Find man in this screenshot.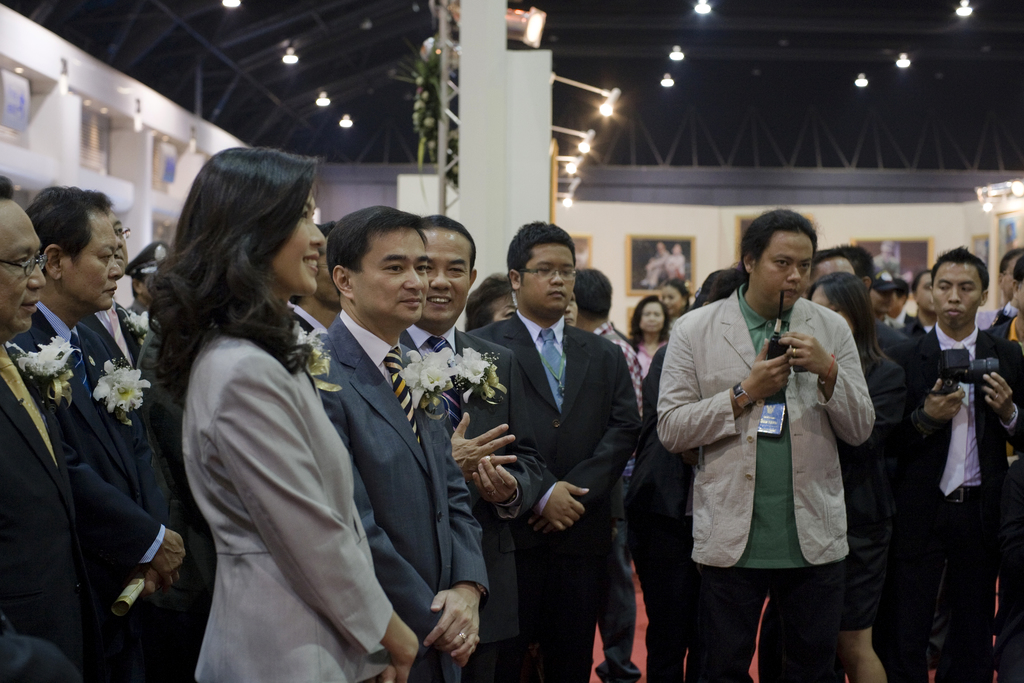
The bounding box for man is 656/208/877/682.
